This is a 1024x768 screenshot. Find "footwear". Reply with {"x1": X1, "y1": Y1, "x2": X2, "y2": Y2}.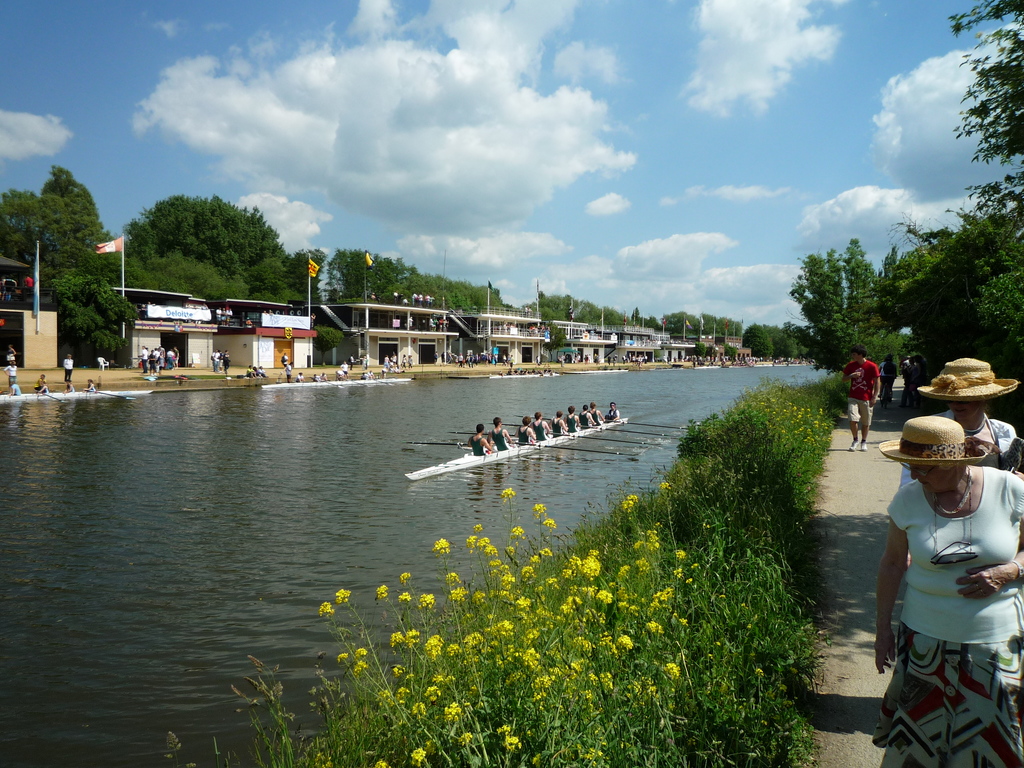
{"x1": 65, "y1": 380, "x2": 70, "y2": 383}.
